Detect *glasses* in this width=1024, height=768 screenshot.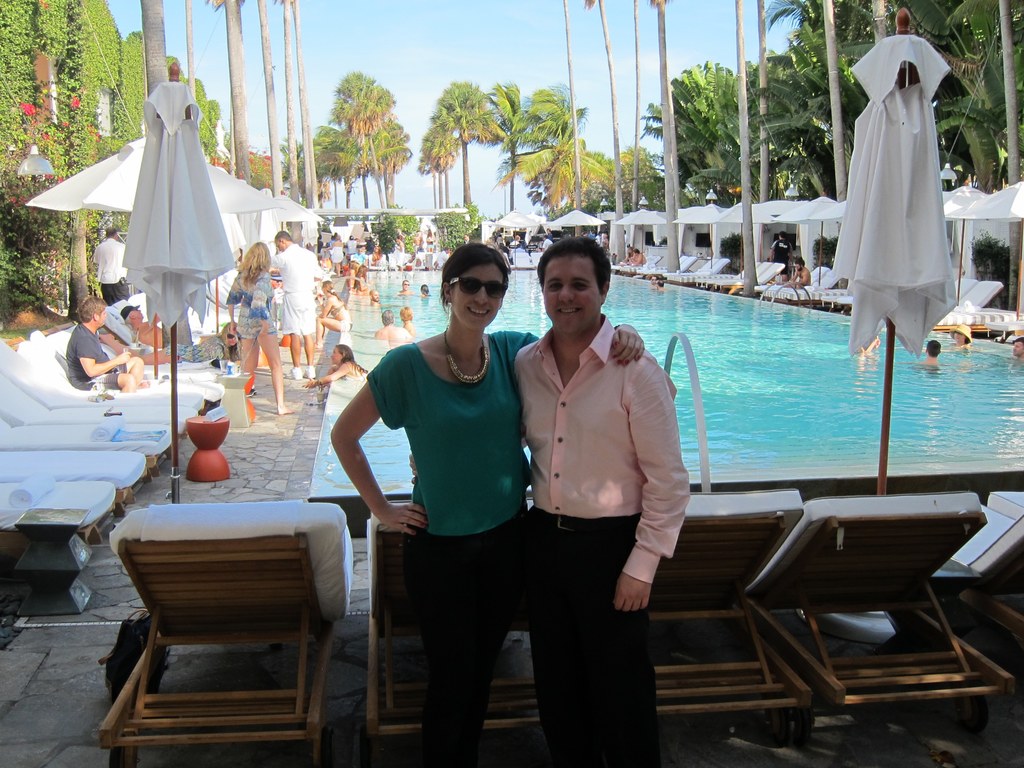
Detection: l=444, t=276, r=507, b=304.
